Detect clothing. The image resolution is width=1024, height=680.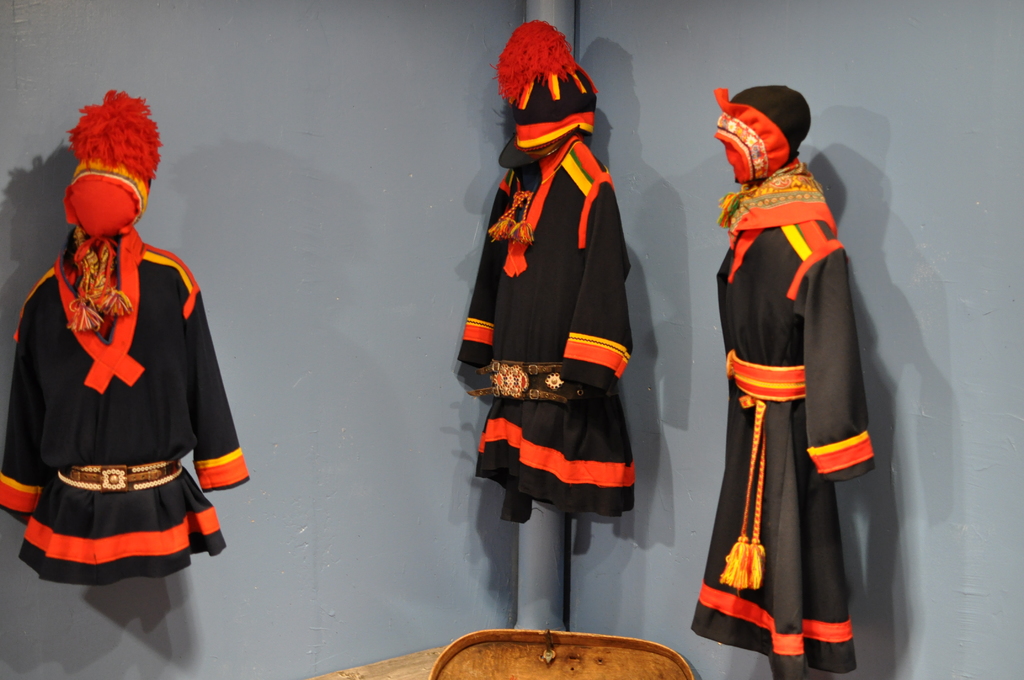
706:142:874:647.
